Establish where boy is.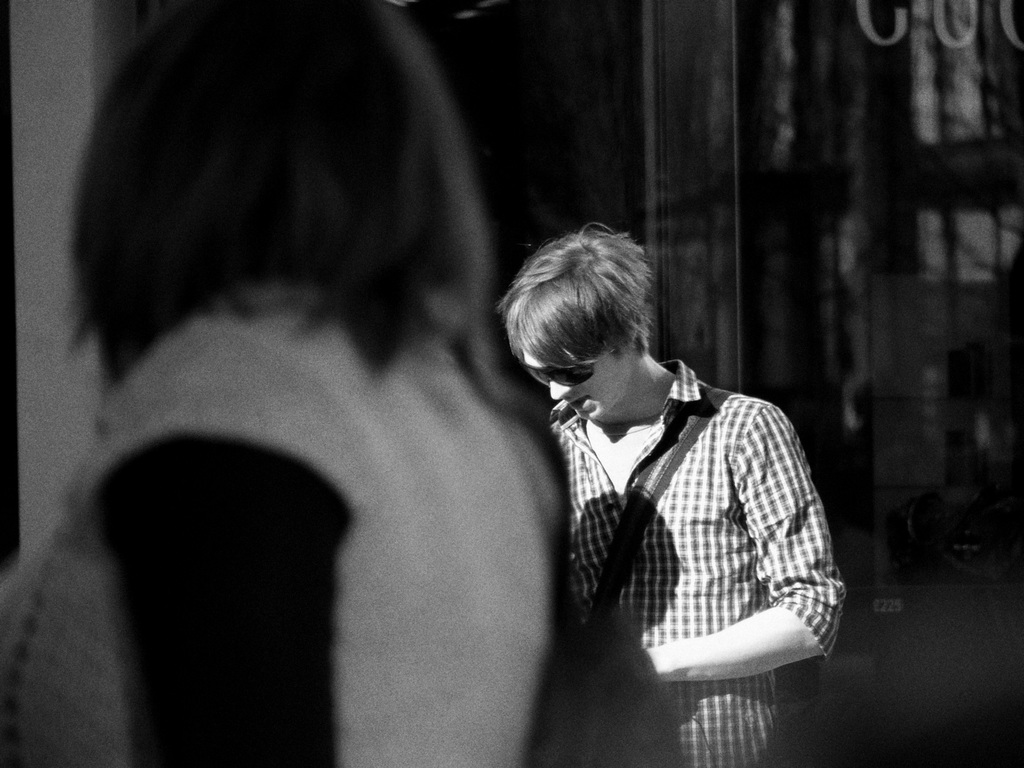
Established at region(475, 244, 844, 749).
